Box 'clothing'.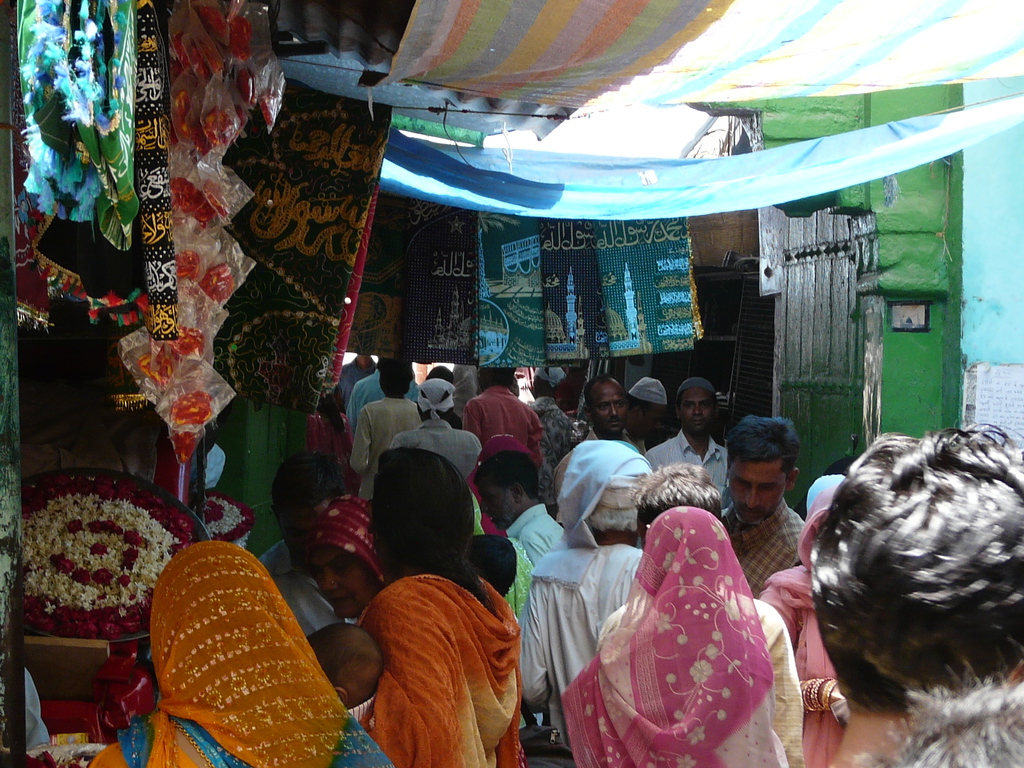
<box>529,399,575,500</box>.
